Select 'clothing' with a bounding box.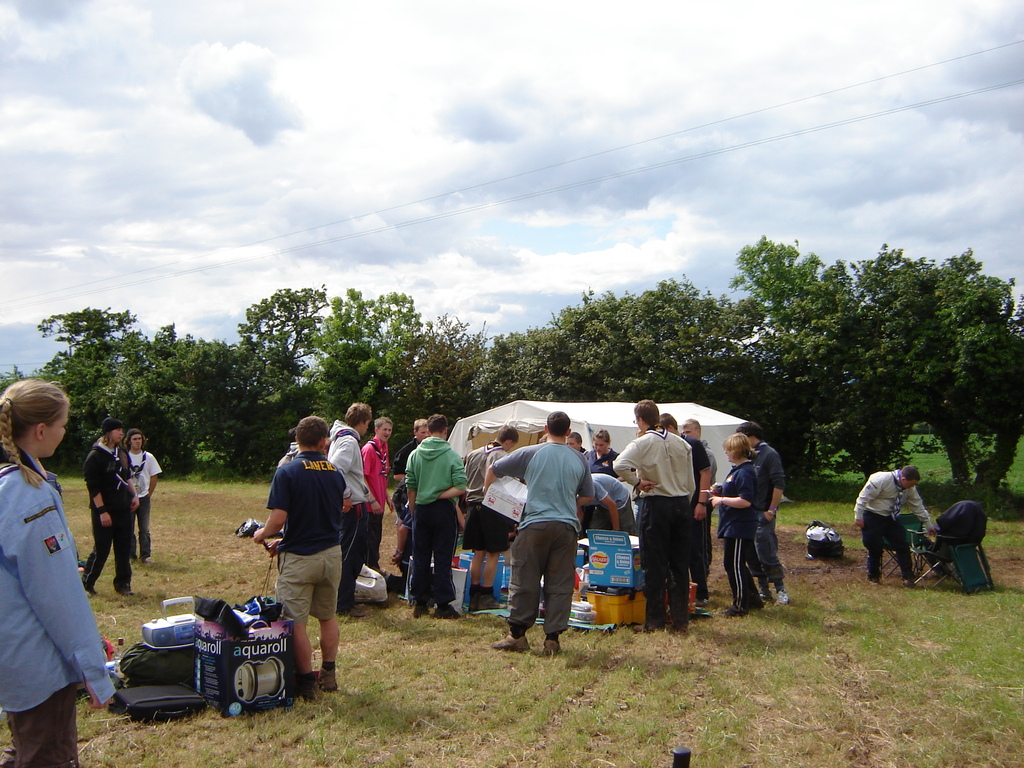
bbox(484, 445, 597, 637).
